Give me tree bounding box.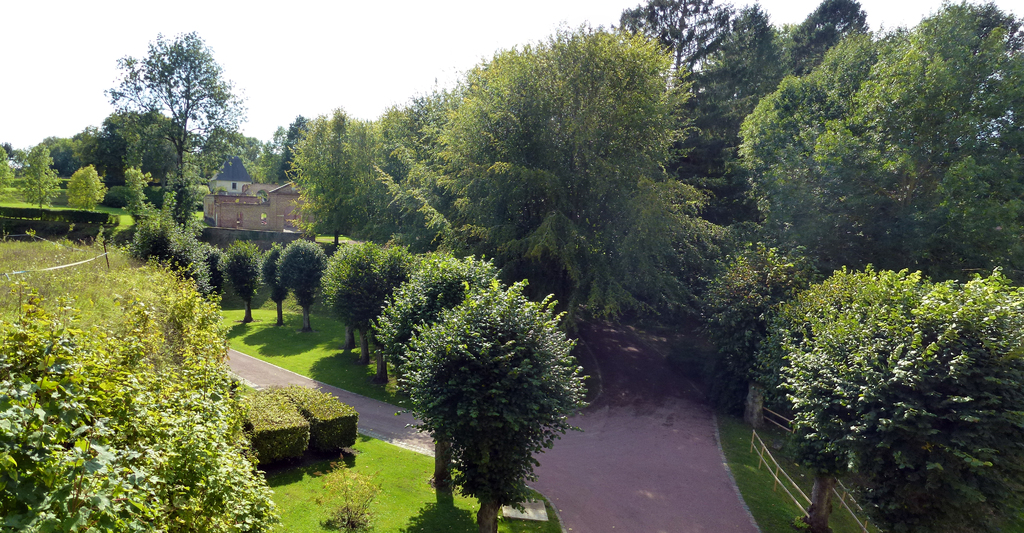
[left=283, top=103, right=372, bottom=245].
